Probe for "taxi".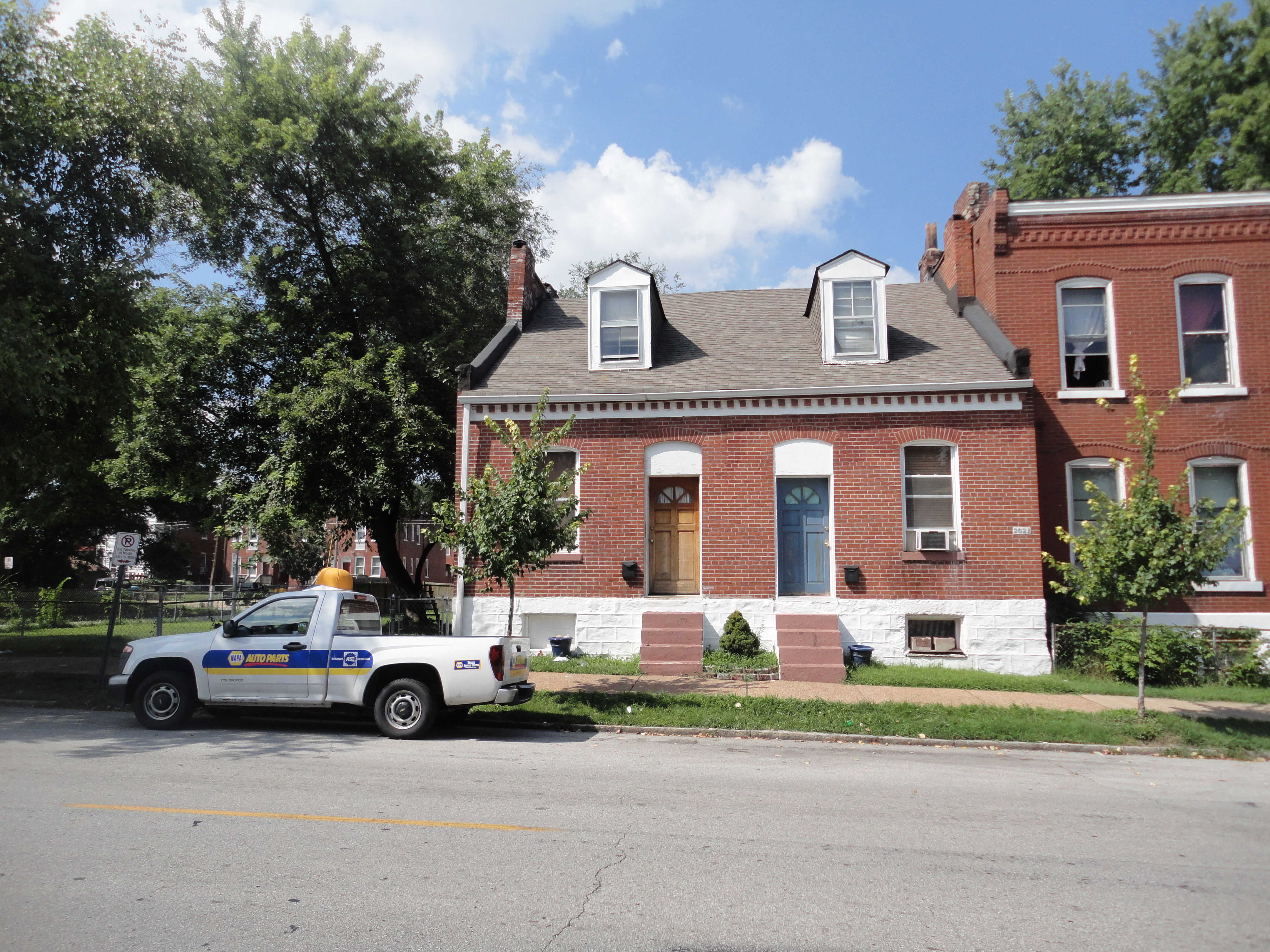
Probe result: crop(33, 168, 158, 214).
